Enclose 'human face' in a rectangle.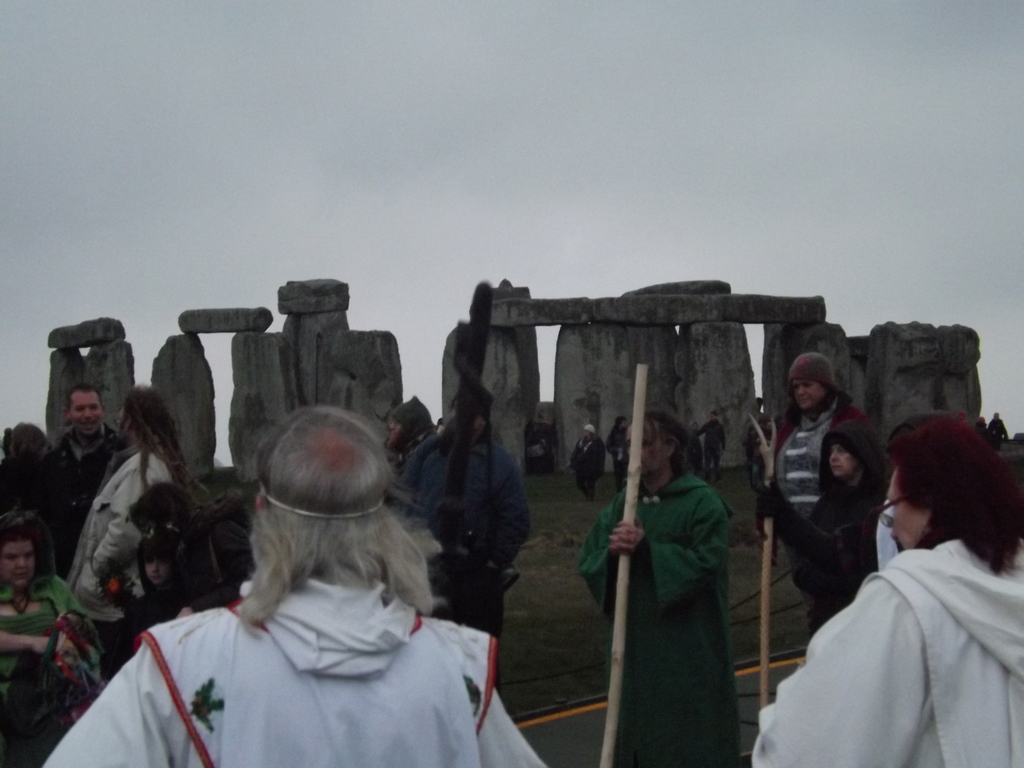
box(826, 436, 854, 472).
